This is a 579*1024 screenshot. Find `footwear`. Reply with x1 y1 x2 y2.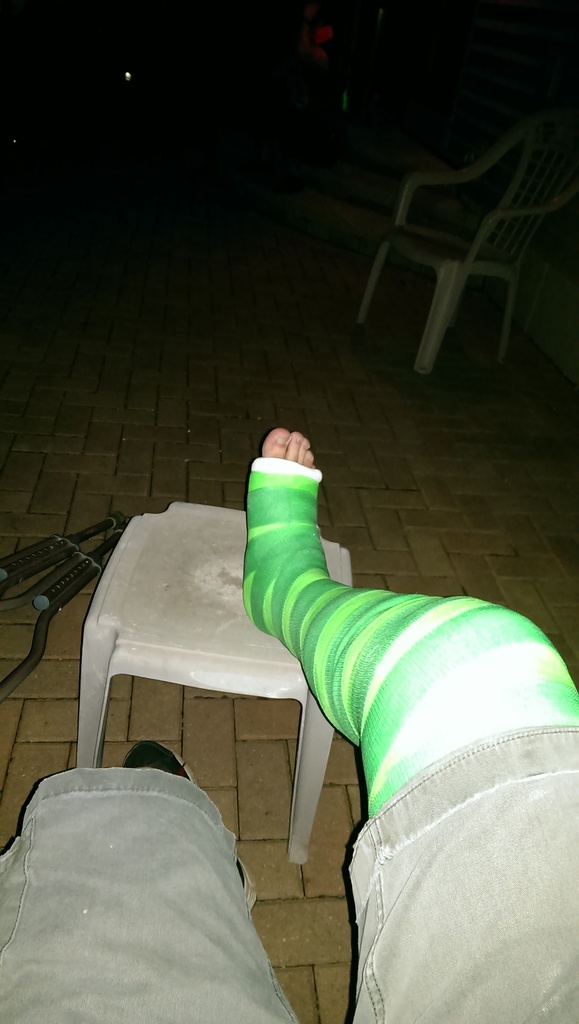
124 735 266 915.
